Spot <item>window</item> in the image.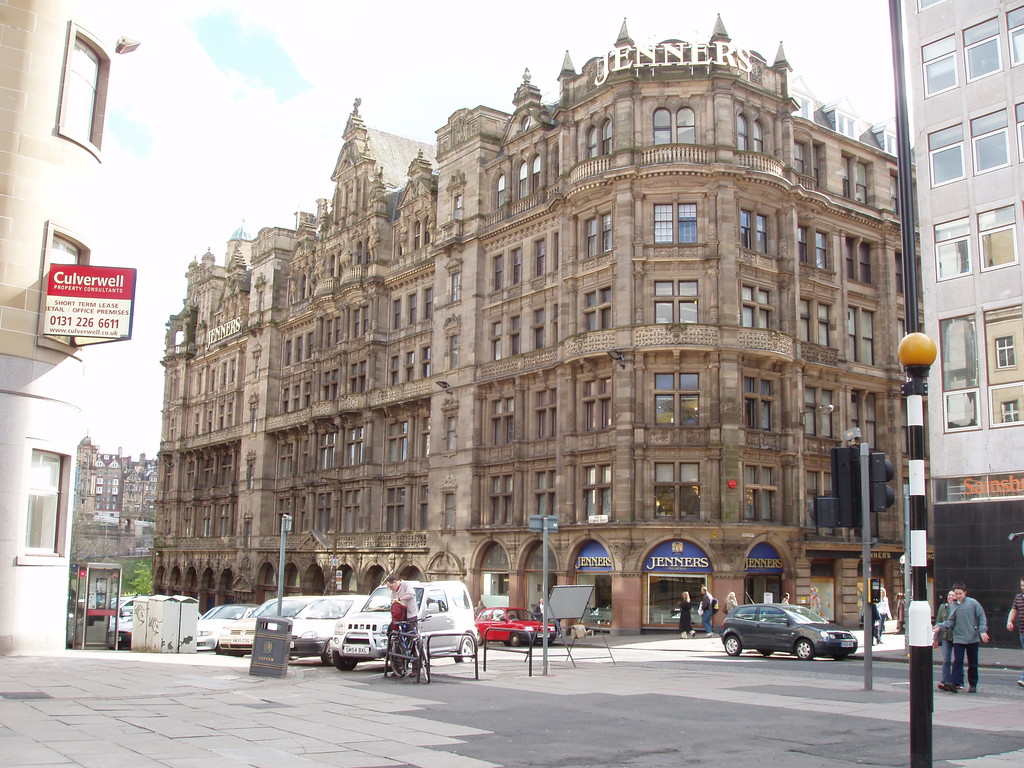
<item>window</item> found at Rect(548, 387, 559, 440).
